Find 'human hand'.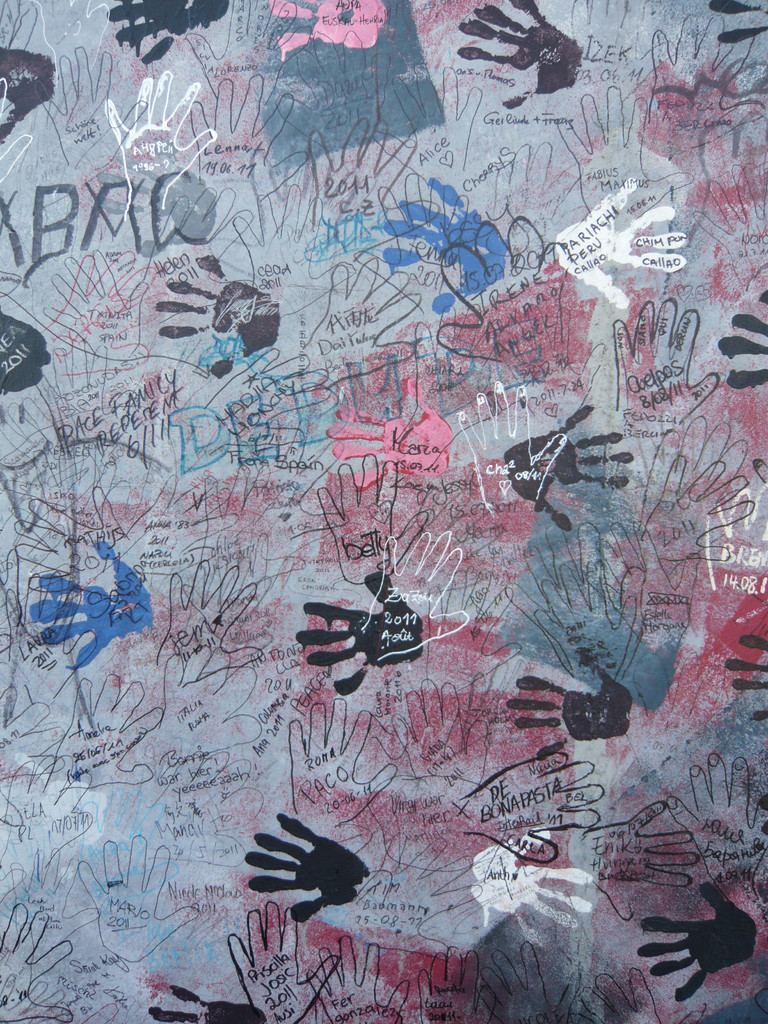
(left=271, top=26, right=401, bottom=152).
